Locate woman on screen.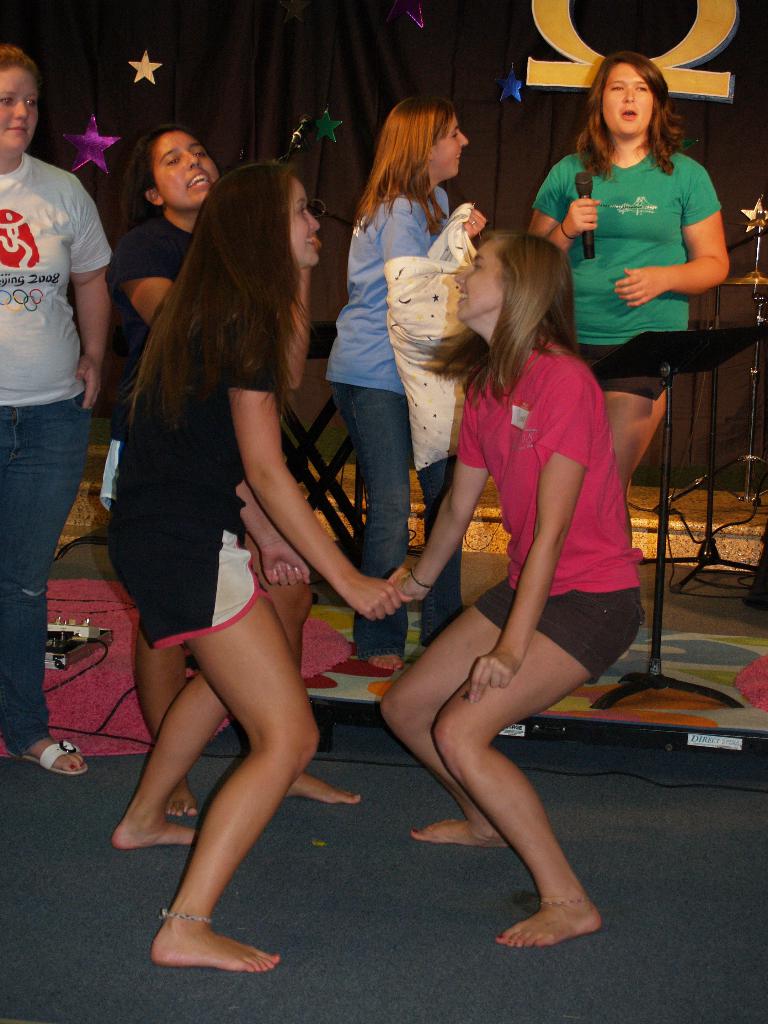
On screen at [515, 48, 734, 613].
